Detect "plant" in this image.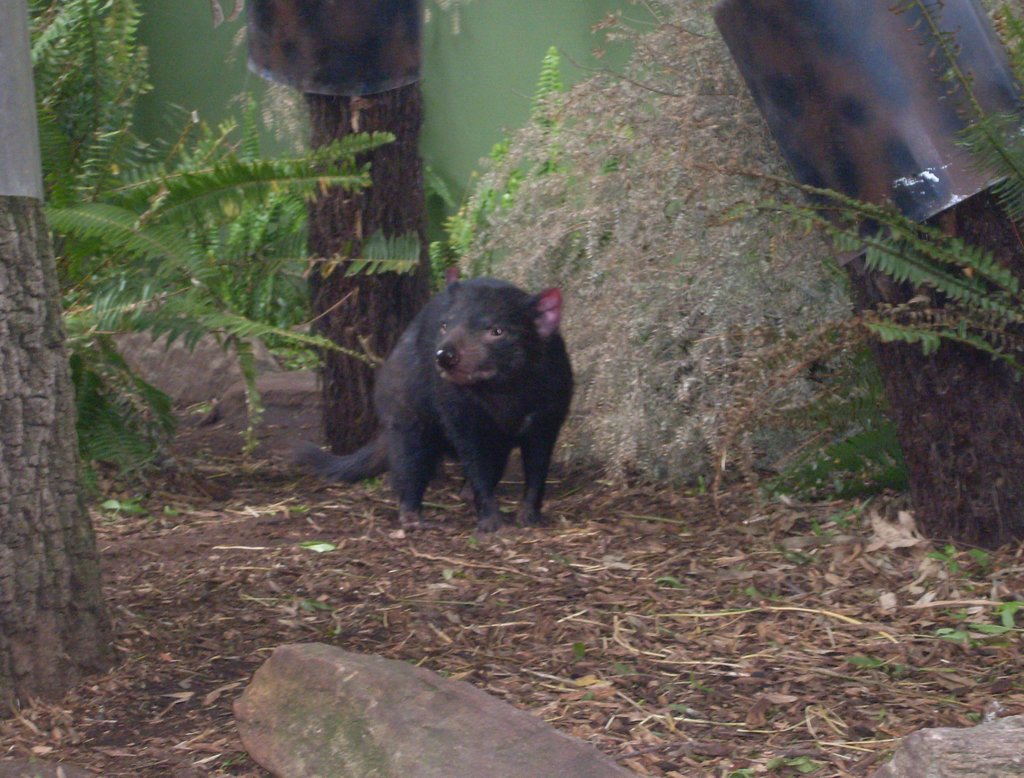
Detection: Rect(422, 33, 573, 277).
